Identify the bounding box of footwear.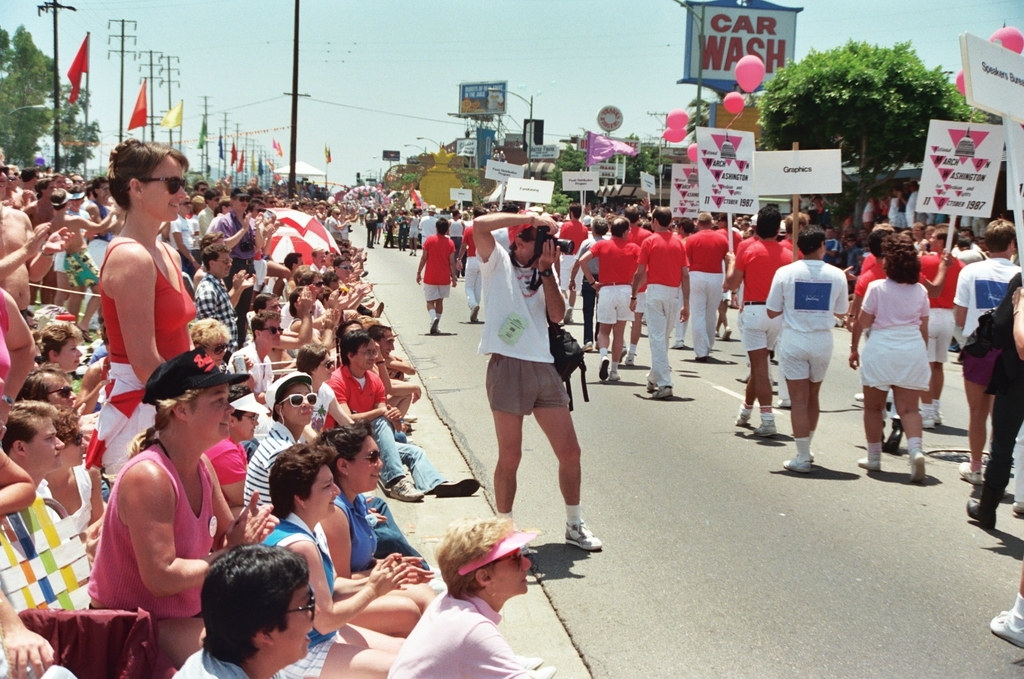
<box>734,408,756,428</box>.
